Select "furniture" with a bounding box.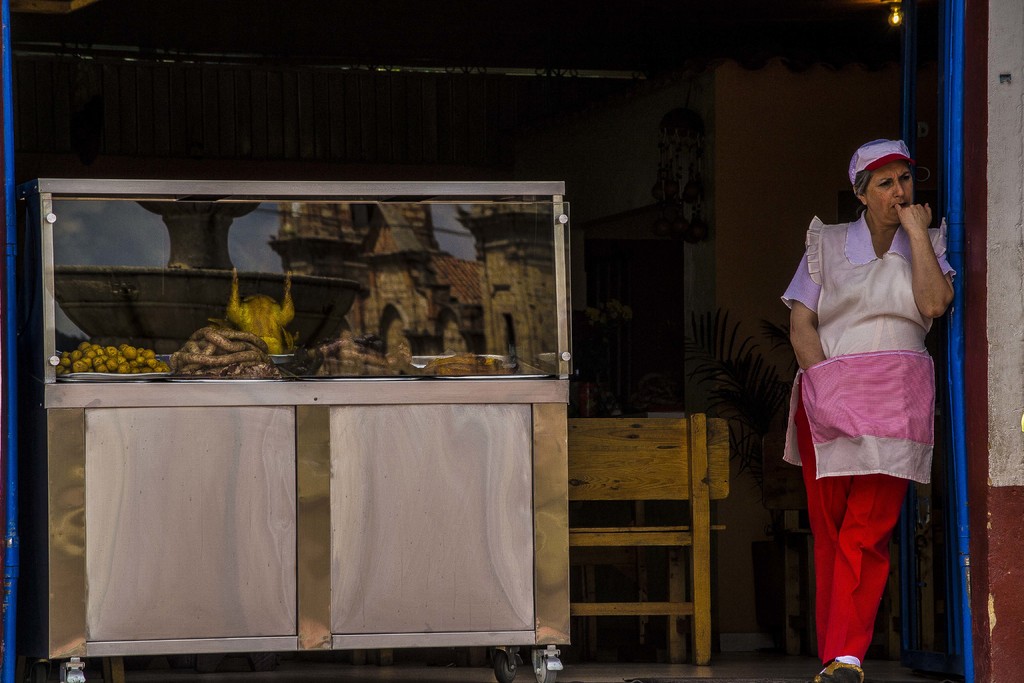
rect(374, 409, 731, 667).
